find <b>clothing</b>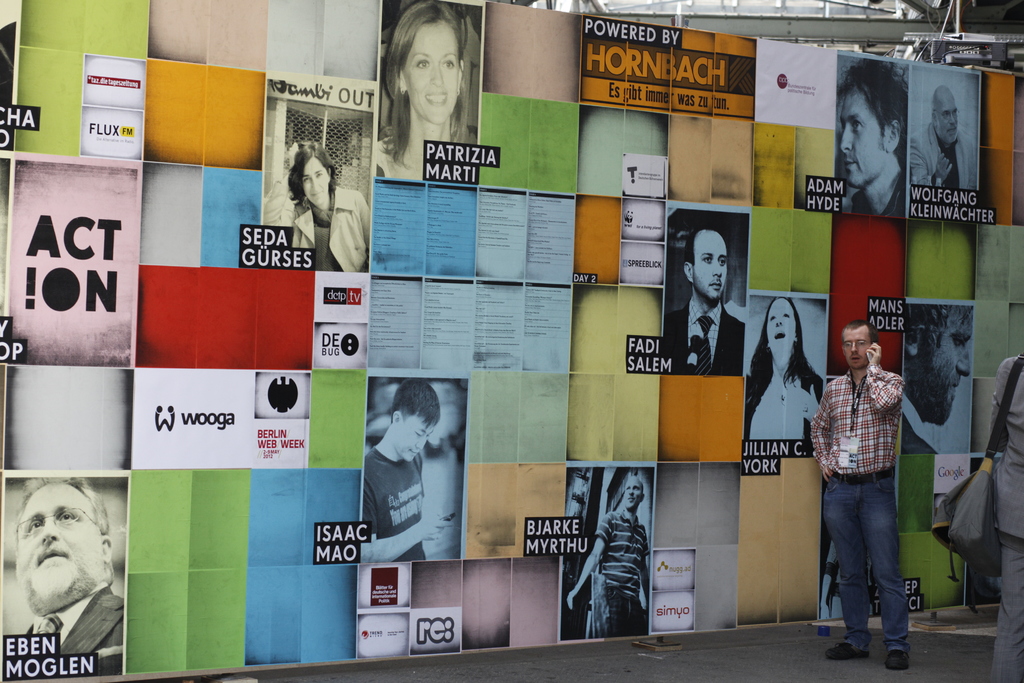
pyautogui.locateOnScreen(598, 507, 650, 629)
